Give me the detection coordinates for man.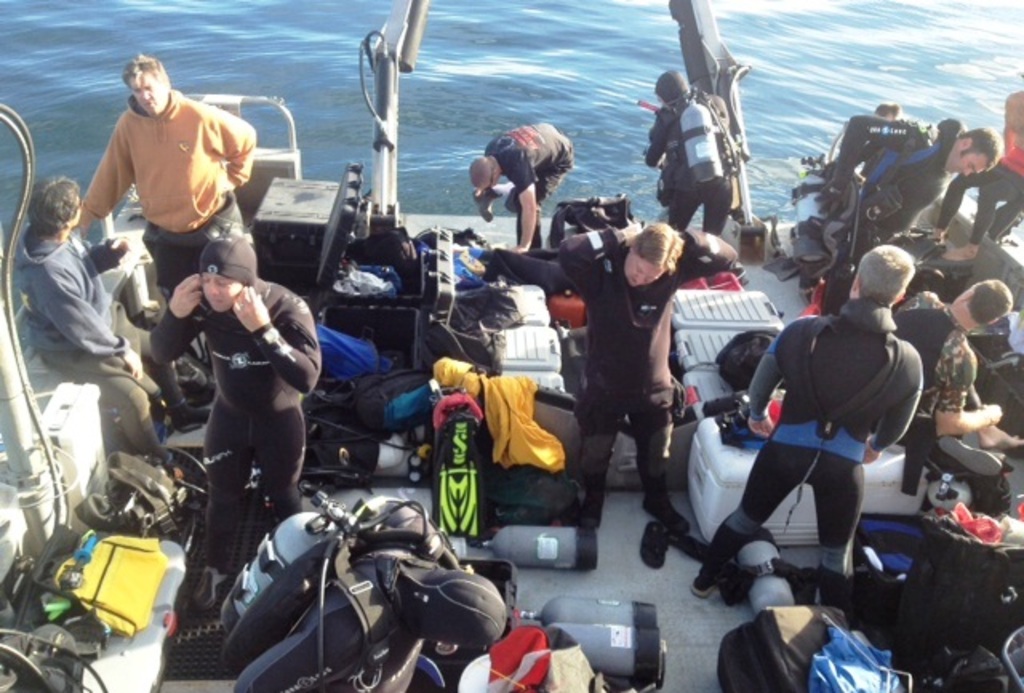
bbox(894, 280, 1016, 479).
